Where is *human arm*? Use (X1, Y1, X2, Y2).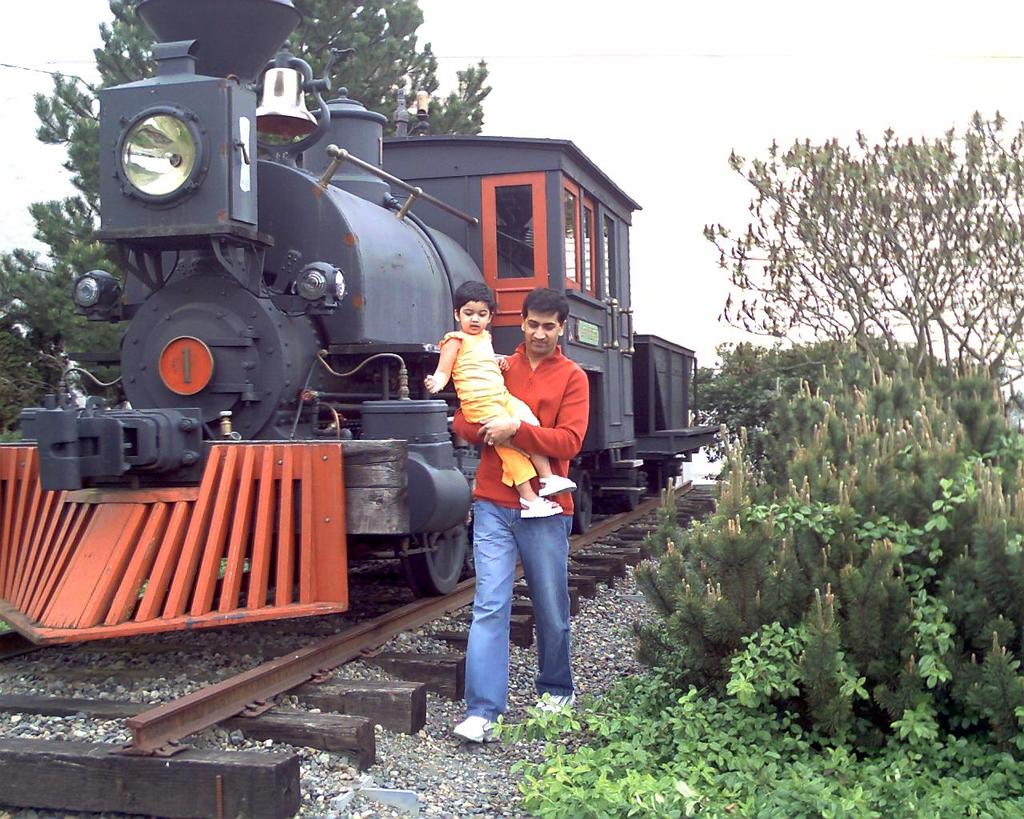
(484, 370, 592, 461).
